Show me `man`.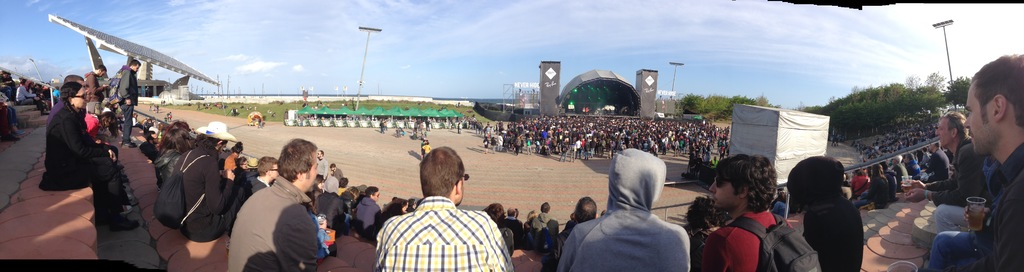
`man` is here: locate(699, 153, 792, 271).
